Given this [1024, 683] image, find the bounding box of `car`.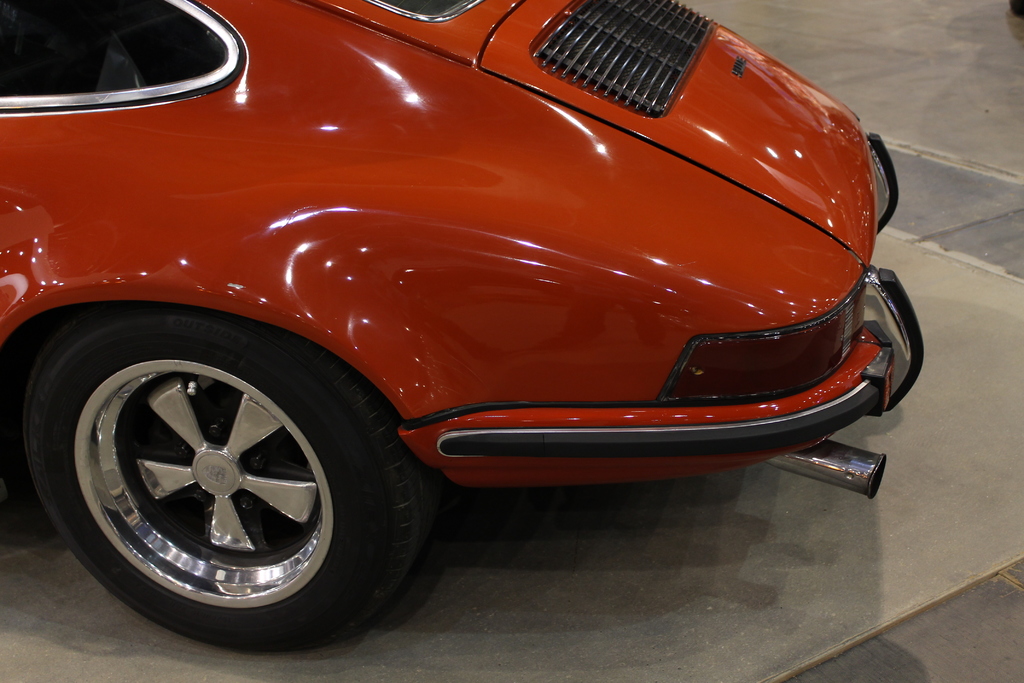
0,0,925,655.
